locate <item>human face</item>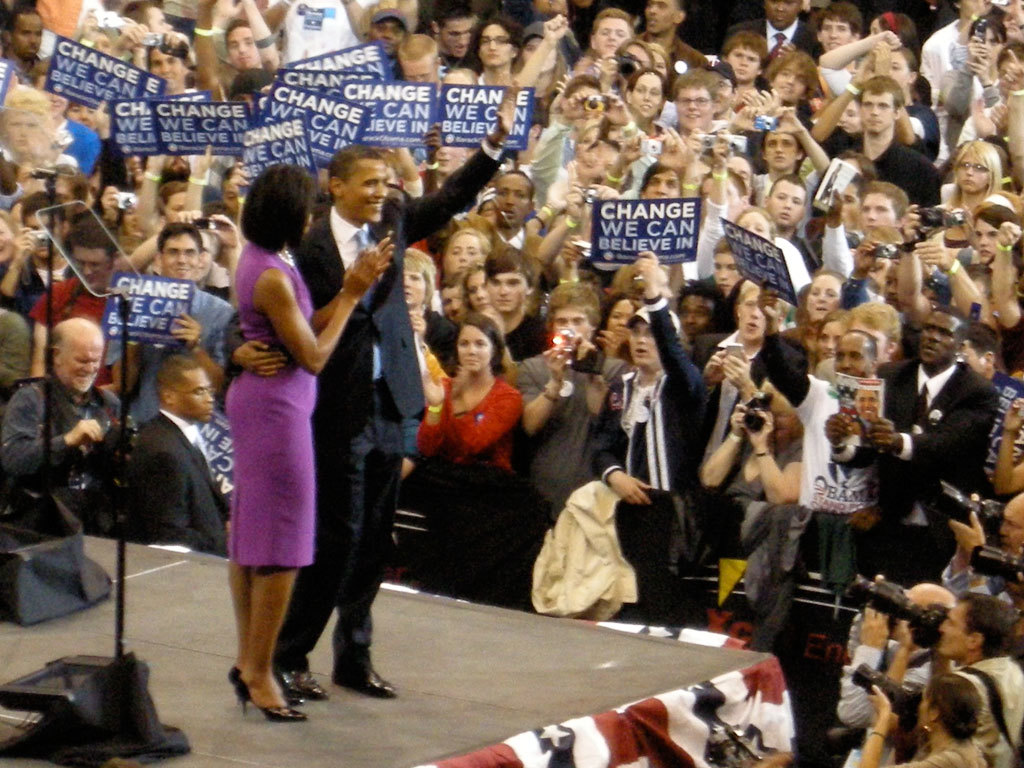
pyautogui.locateOnScreen(347, 160, 389, 217)
